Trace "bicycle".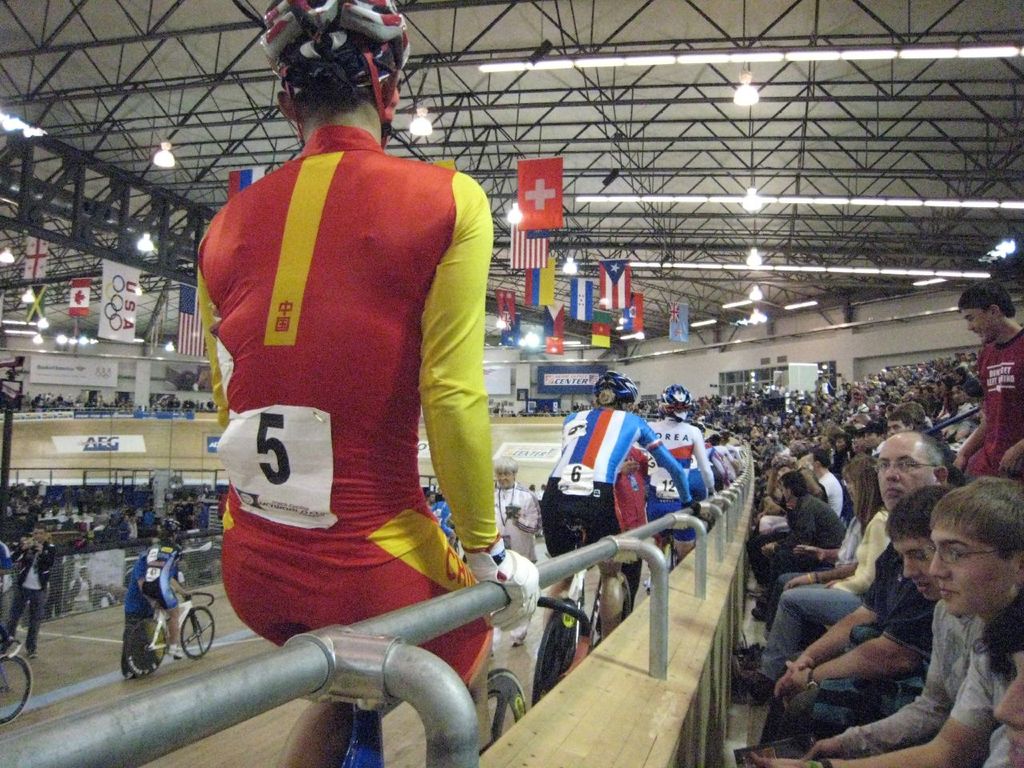
Traced to region(298, 552, 528, 767).
